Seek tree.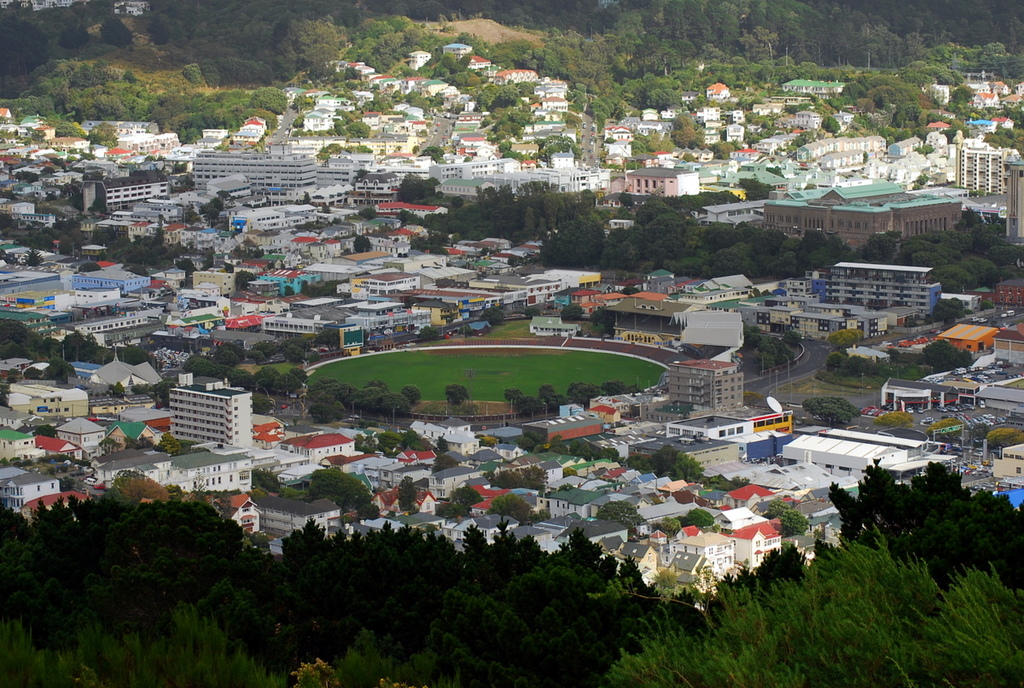
[290, 655, 431, 687].
